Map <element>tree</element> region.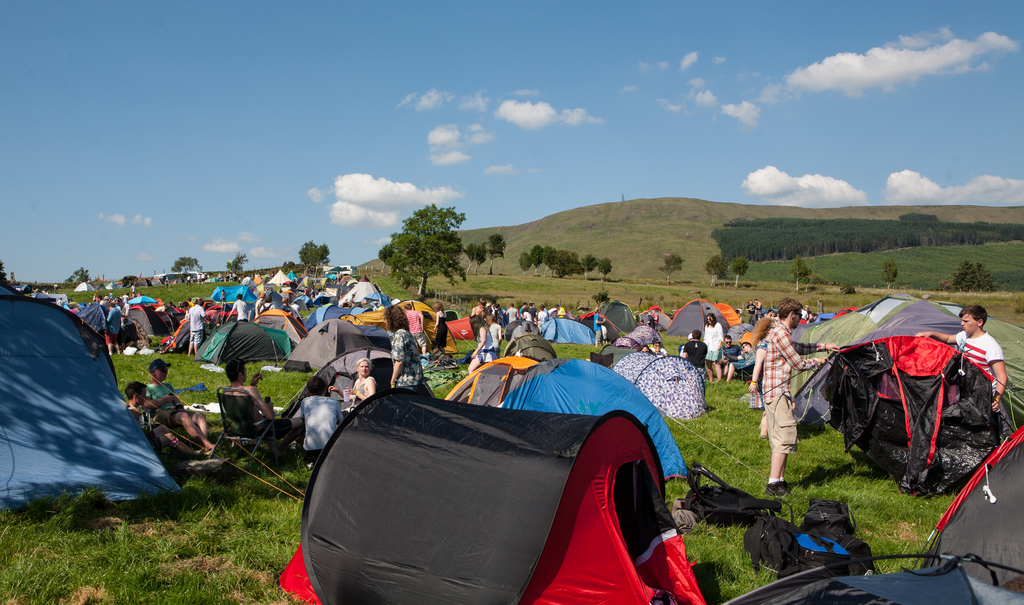
Mapped to <box>294,238,330,289</box>.
